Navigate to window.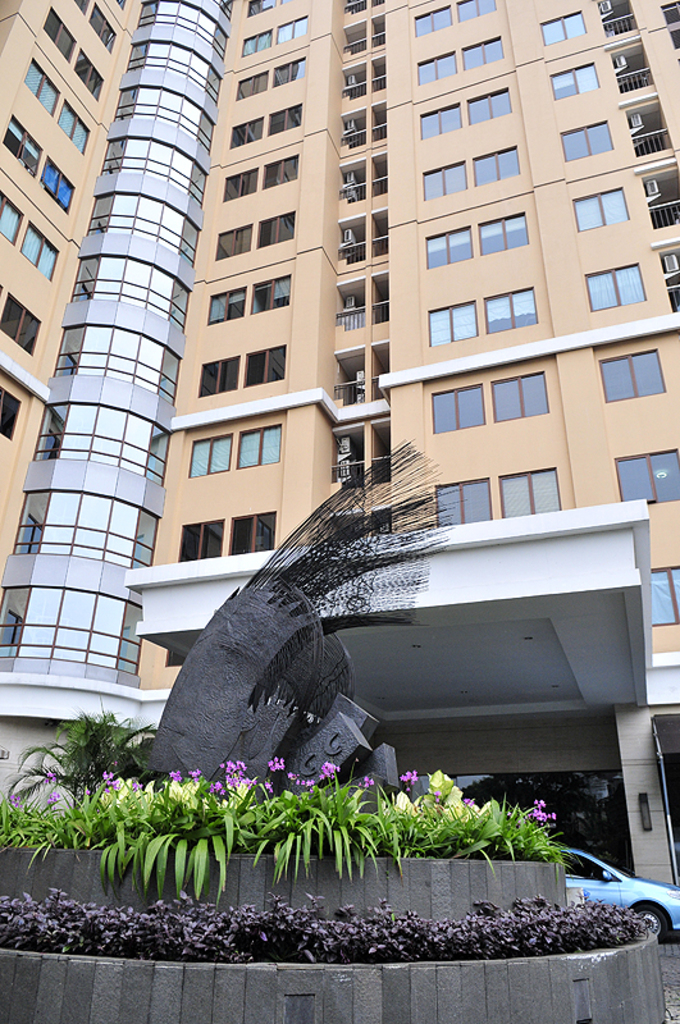
Navigation target: 53, 97, 93, 146.
